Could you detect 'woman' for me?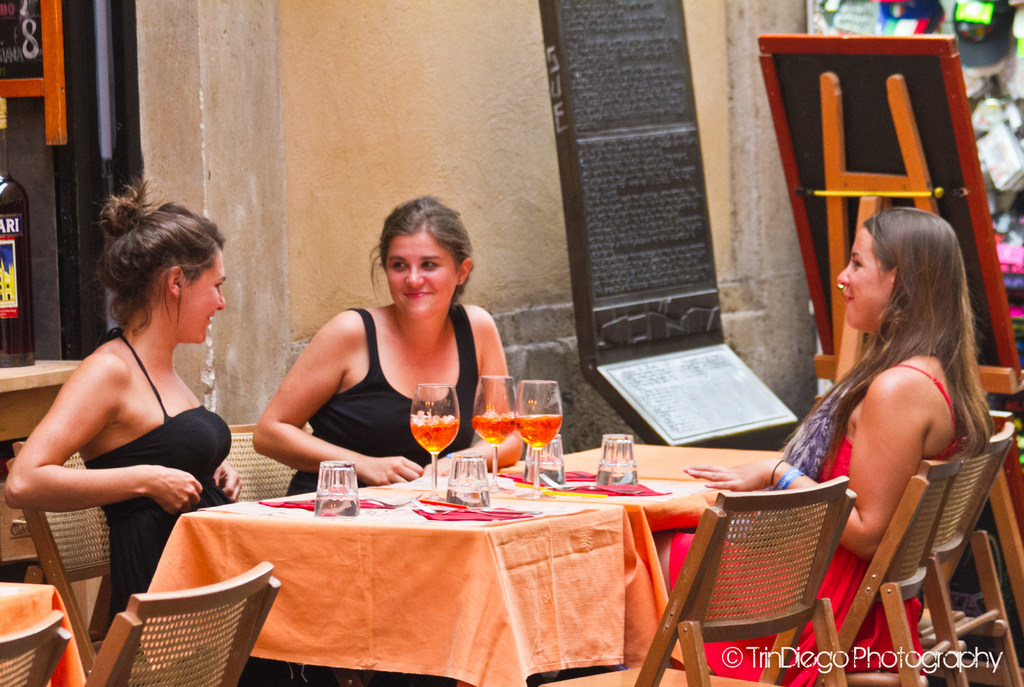
Detection result: [x1=4, y1=202, x2=234, y2=673].
